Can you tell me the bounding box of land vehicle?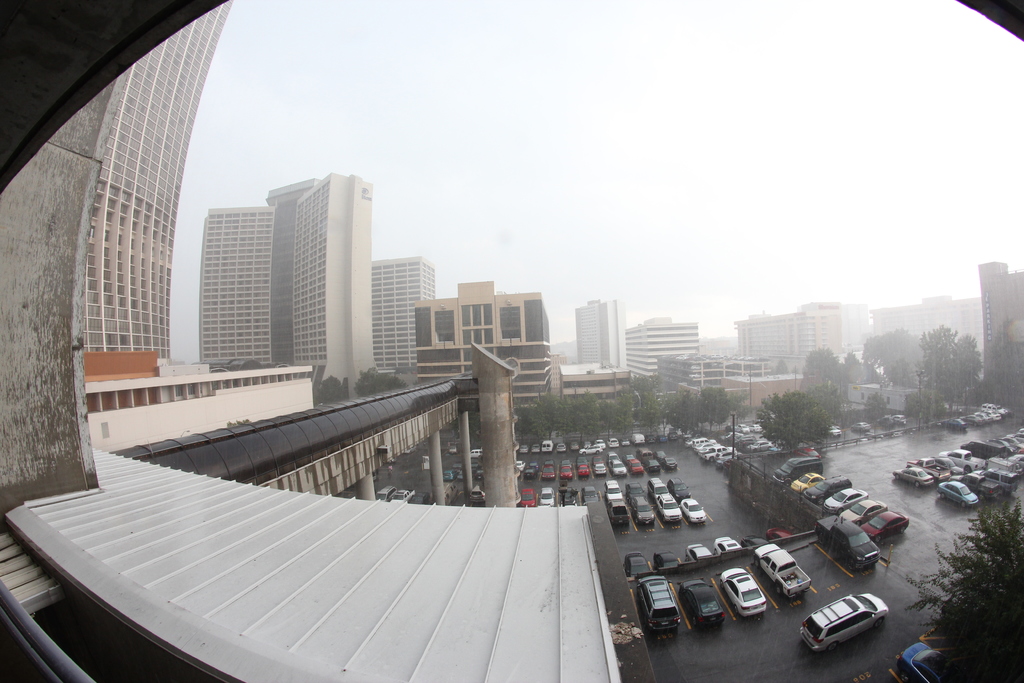
668:475:696:502.
